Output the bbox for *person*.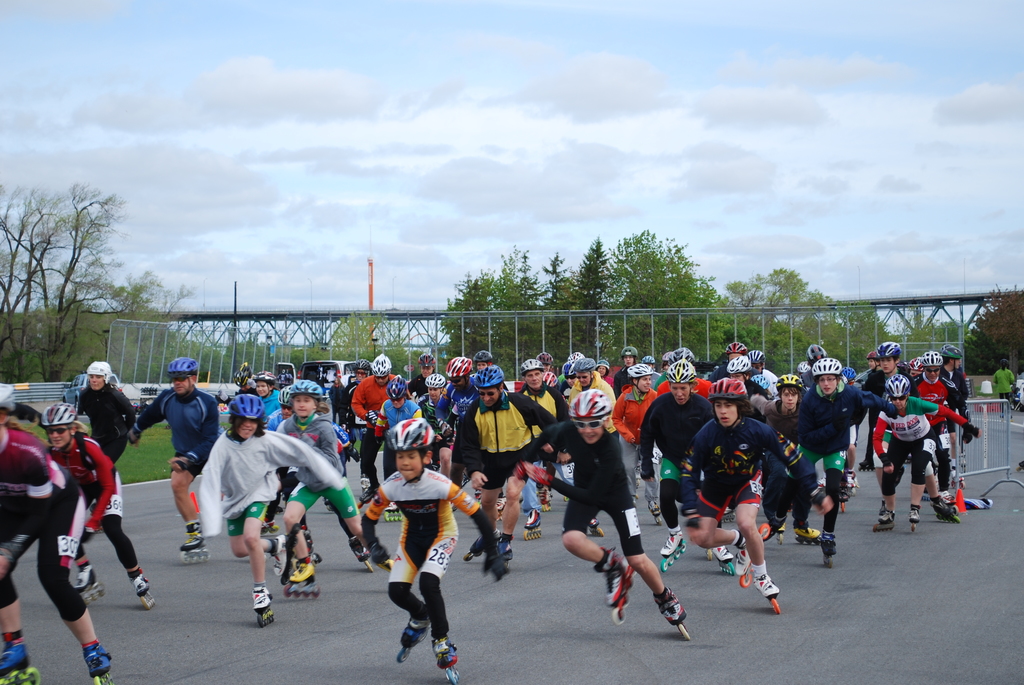
l=518, t=358, r=565, b=424.
